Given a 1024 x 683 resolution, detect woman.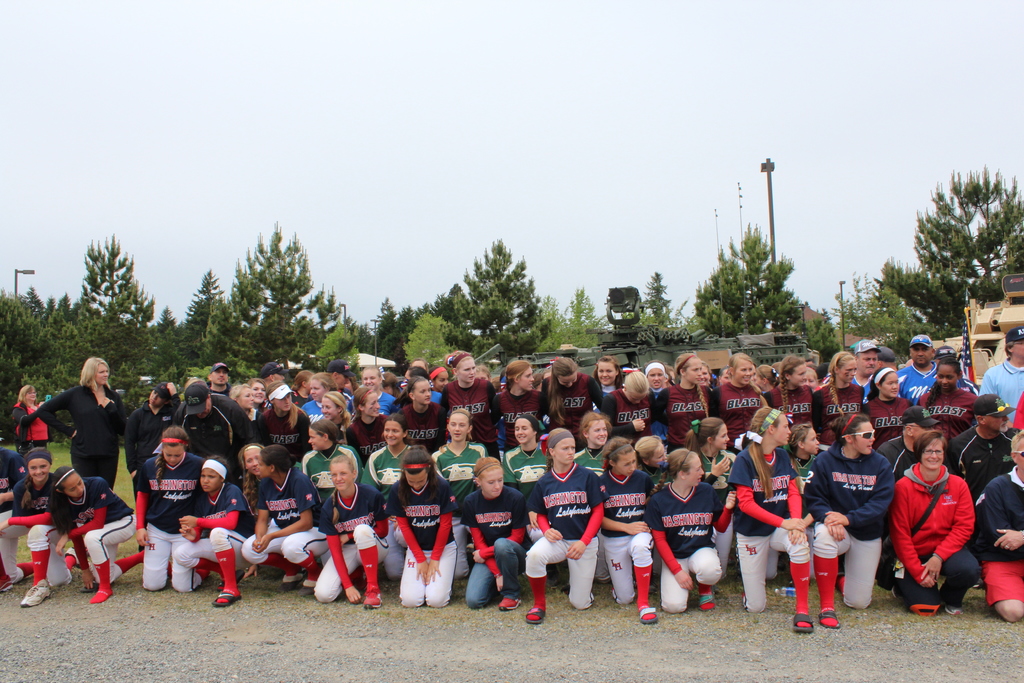
box(344, 384, 392, 460).
